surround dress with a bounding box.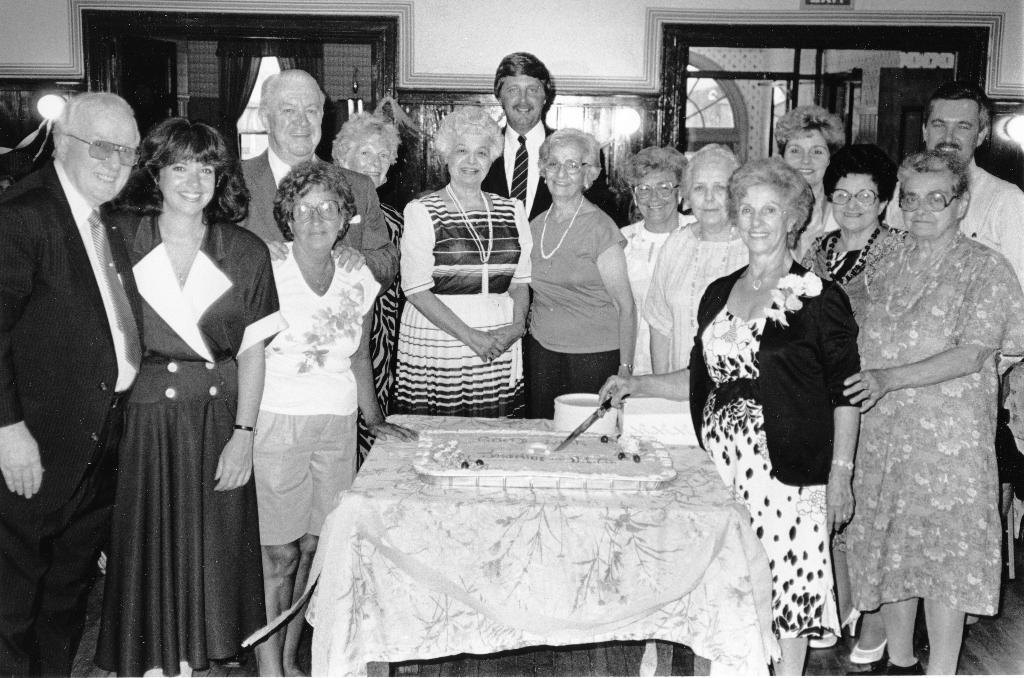
(left=93, top=207, right=290, bottom=677).
